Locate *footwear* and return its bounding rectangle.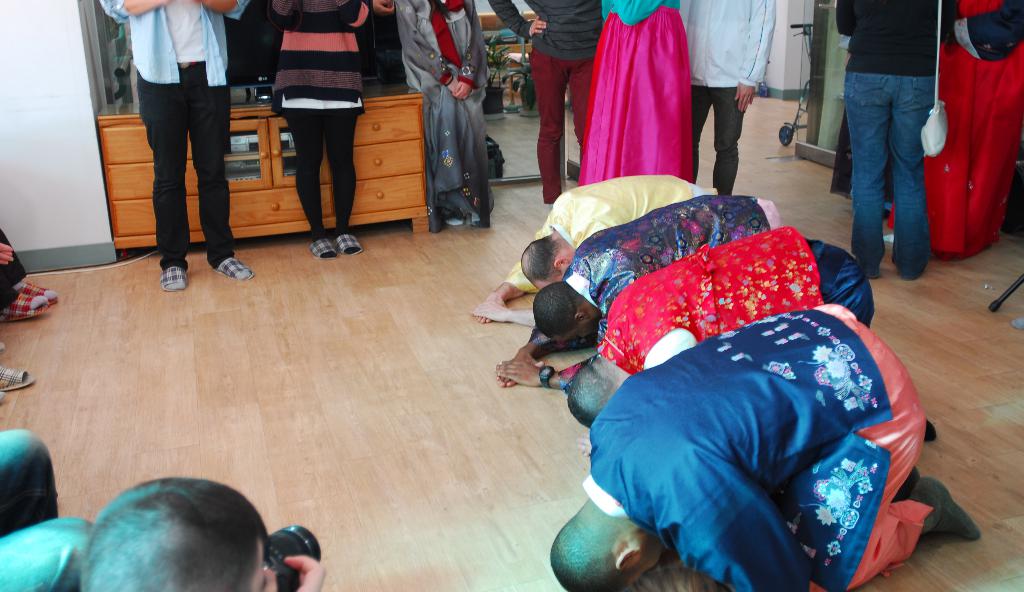
x1=335 y1=233 x2=363 y2=254.
